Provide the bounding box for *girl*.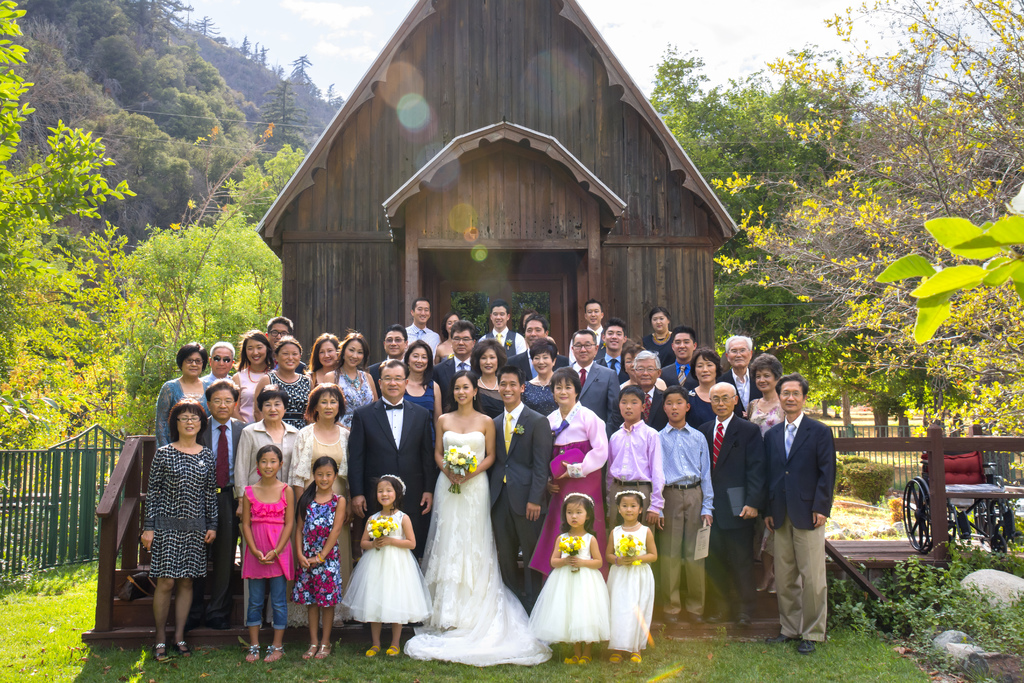
(x1=307, y1=336, x2=340, y2=391).
